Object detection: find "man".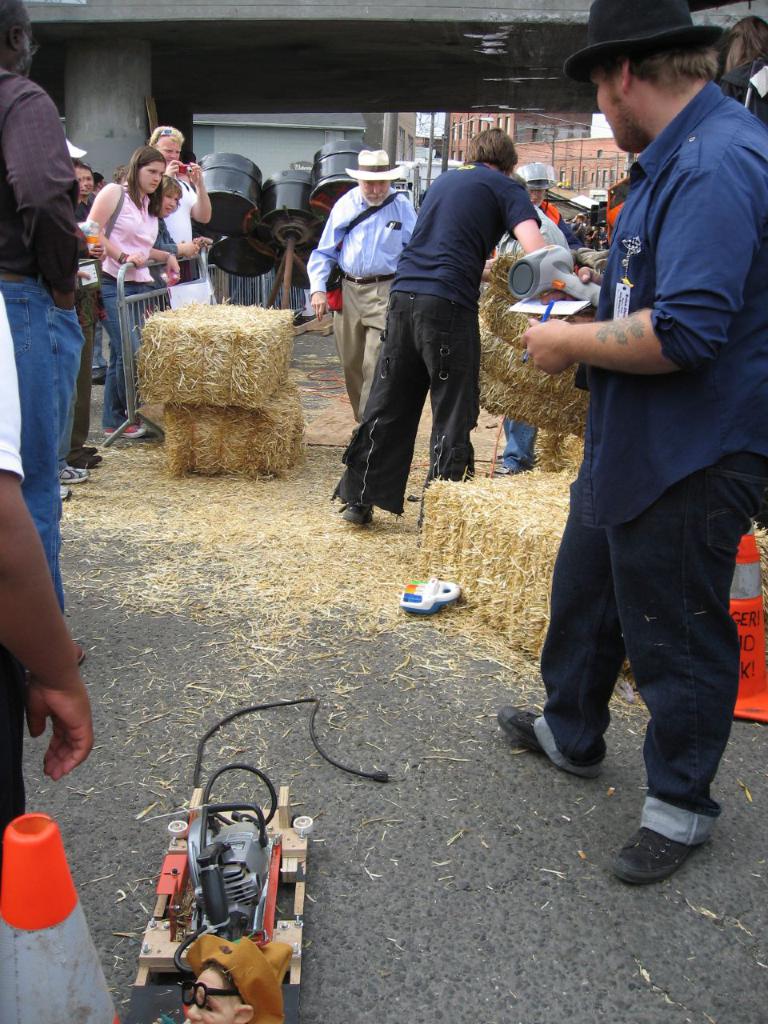
box=[329, 130, 552, 526].
